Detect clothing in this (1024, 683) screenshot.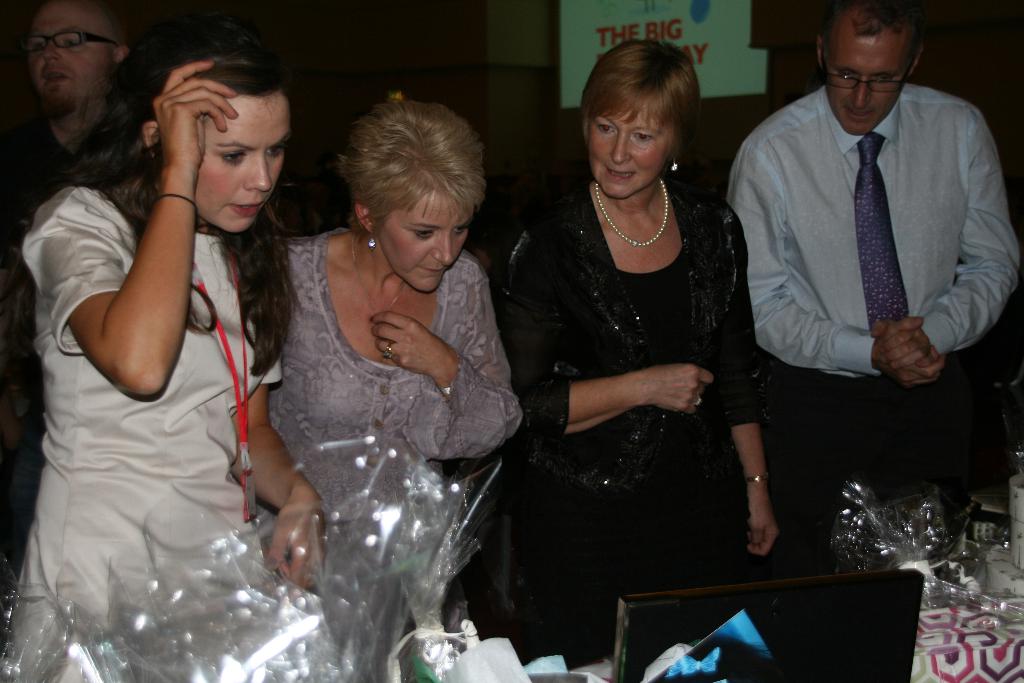
Detection: detection(0, 90, 152, 261).
